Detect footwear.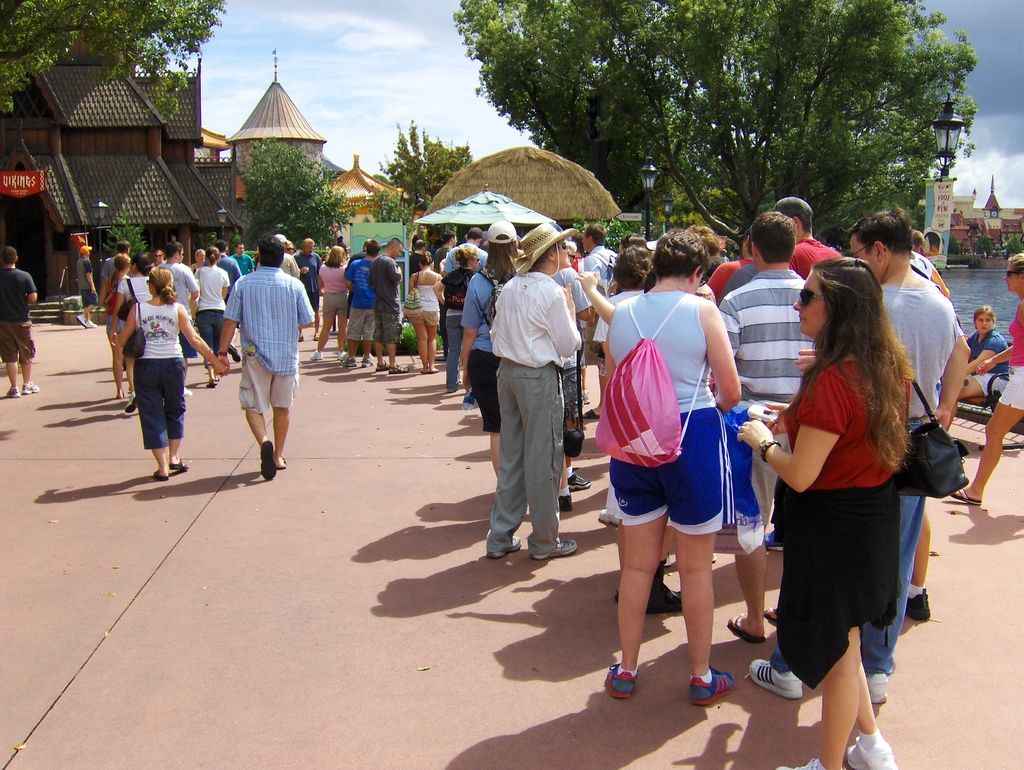
Detected at l=566, t=474, r=593, b=492.
